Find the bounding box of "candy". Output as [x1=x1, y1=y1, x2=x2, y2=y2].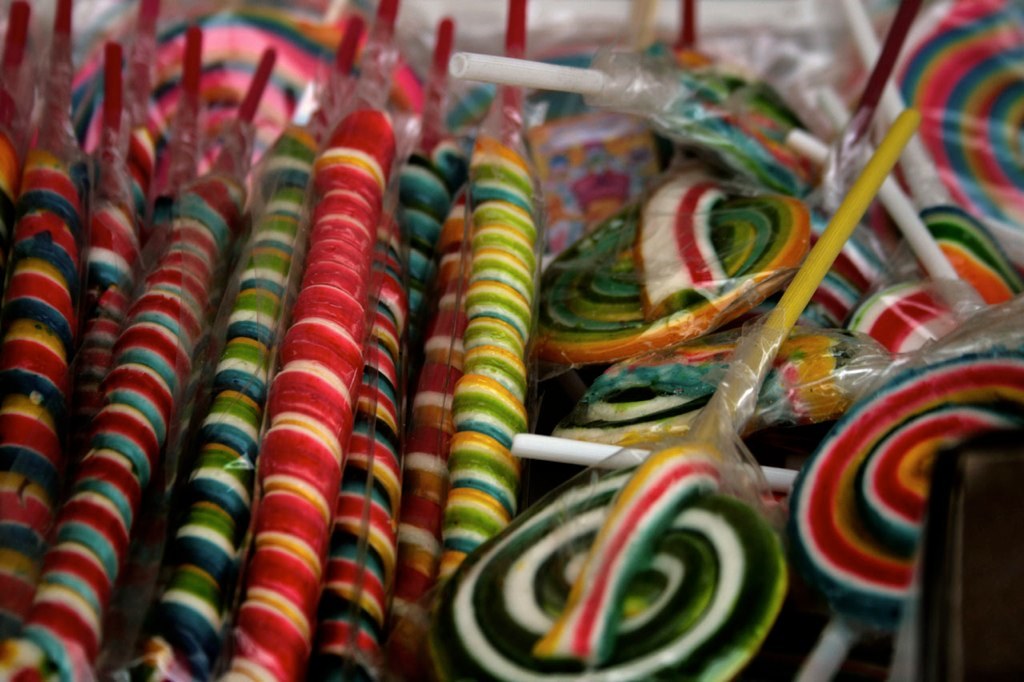
[x1=146, y1=130, x2=317, y2=681].
